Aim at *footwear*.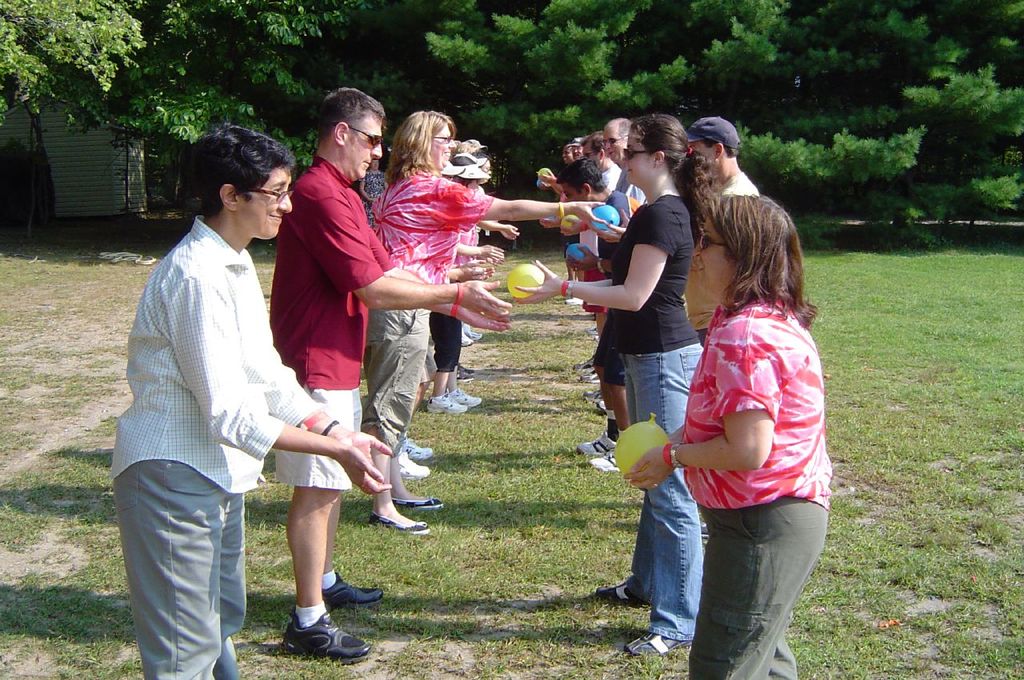
Aimed at 587 374 594 381.
